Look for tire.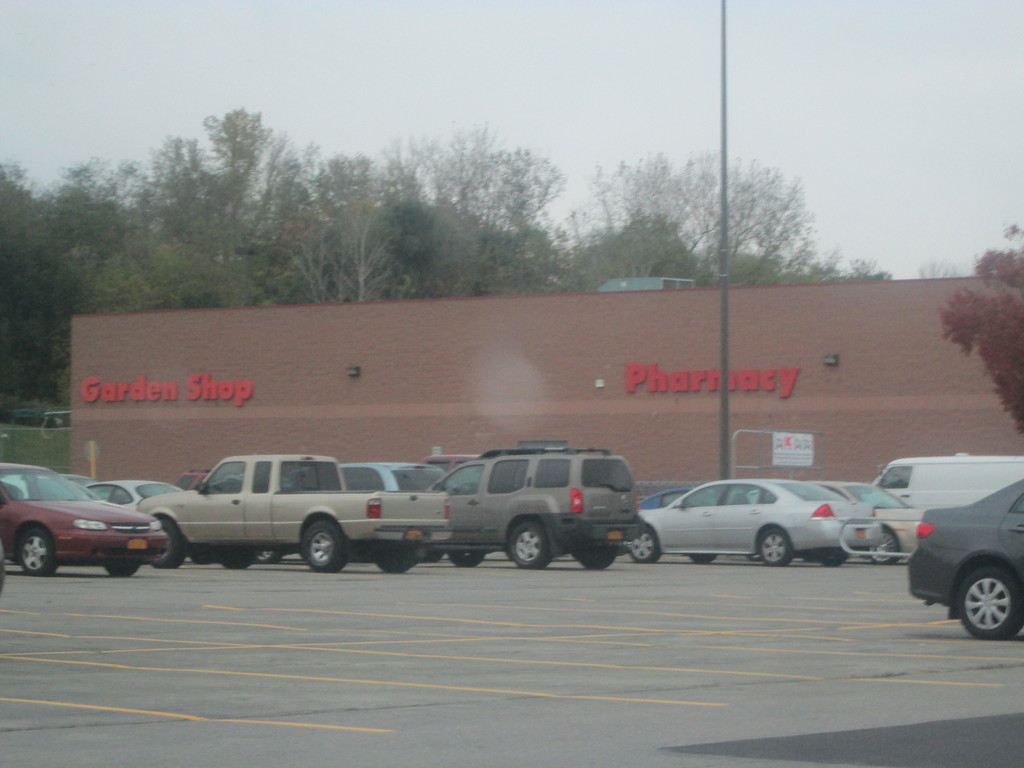
Found: x1=687, y1=555, x2=716, y2=563.
